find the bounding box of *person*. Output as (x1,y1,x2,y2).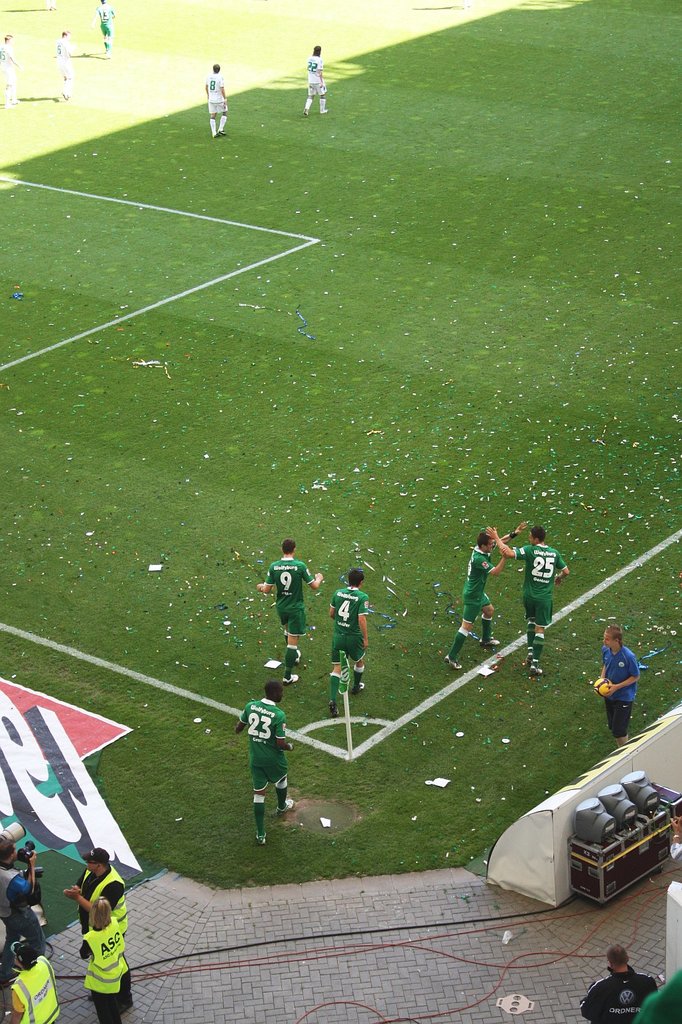
(583,944,653,1023).
